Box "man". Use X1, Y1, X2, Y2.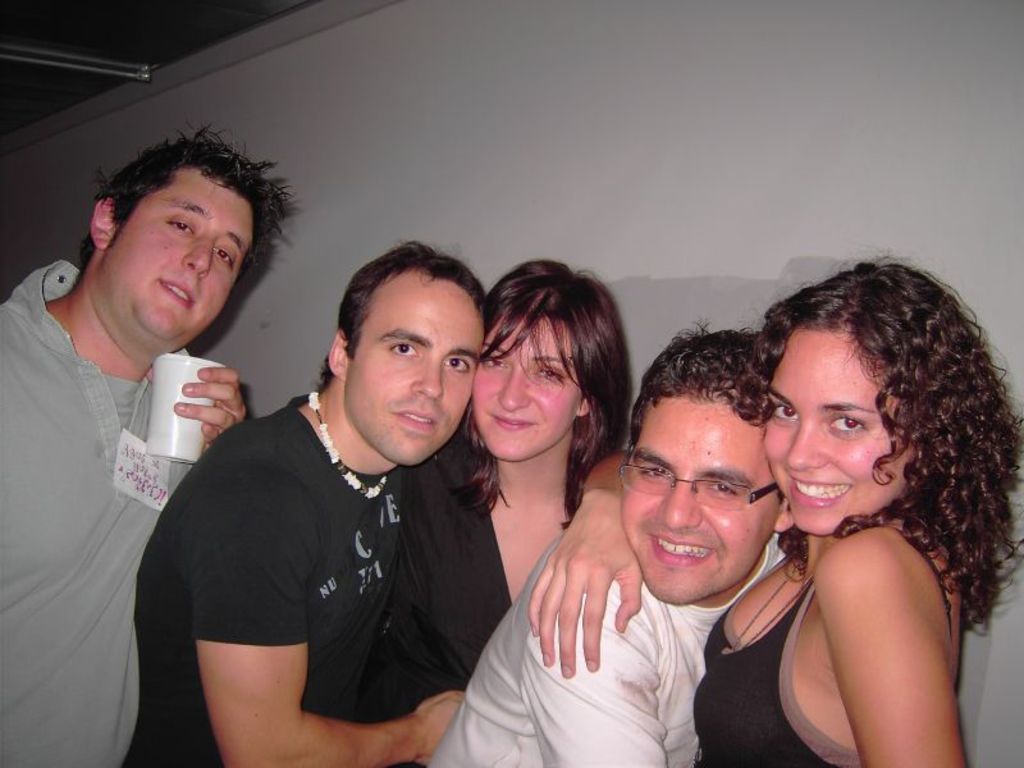
0, 122, 297, 767.
